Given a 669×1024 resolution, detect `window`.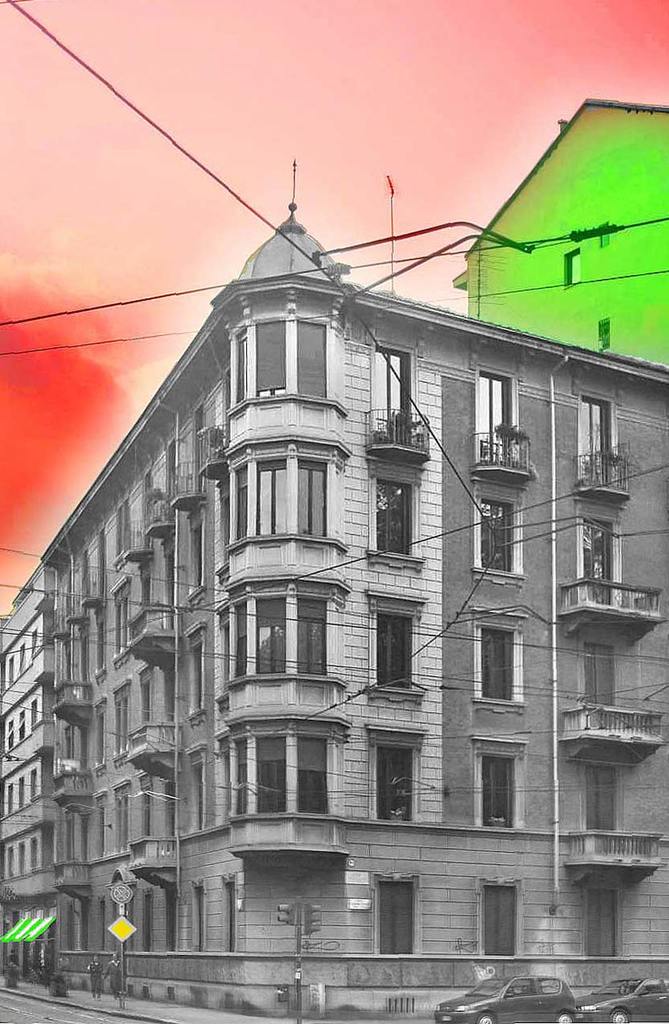
479, 887, 516, 950.
